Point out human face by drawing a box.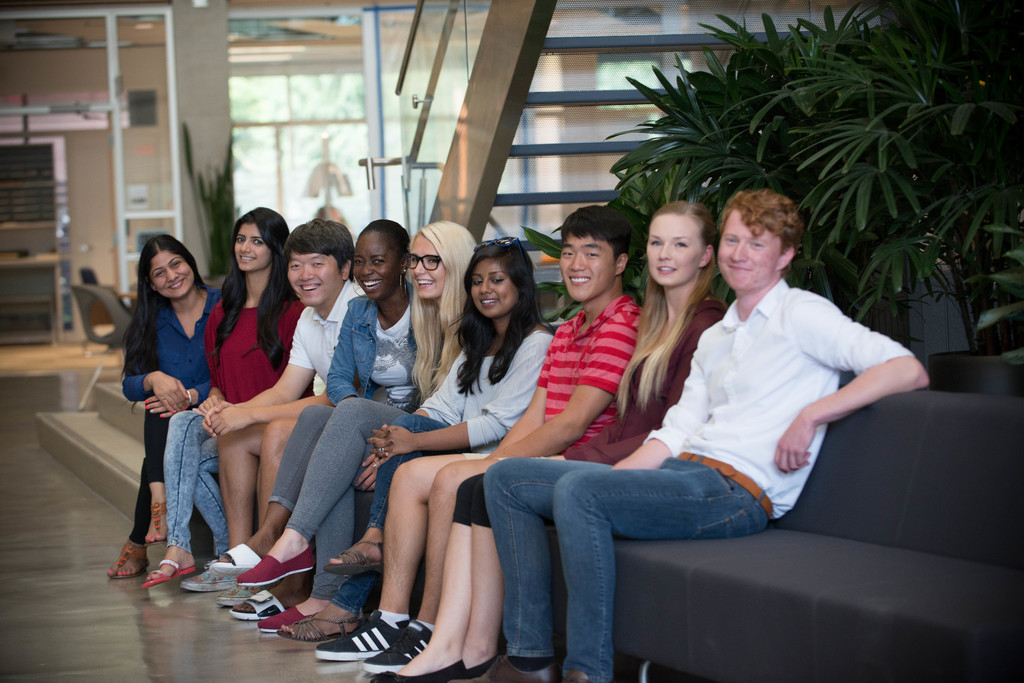
x1=235, y1=225, x2=269, y2=275.
